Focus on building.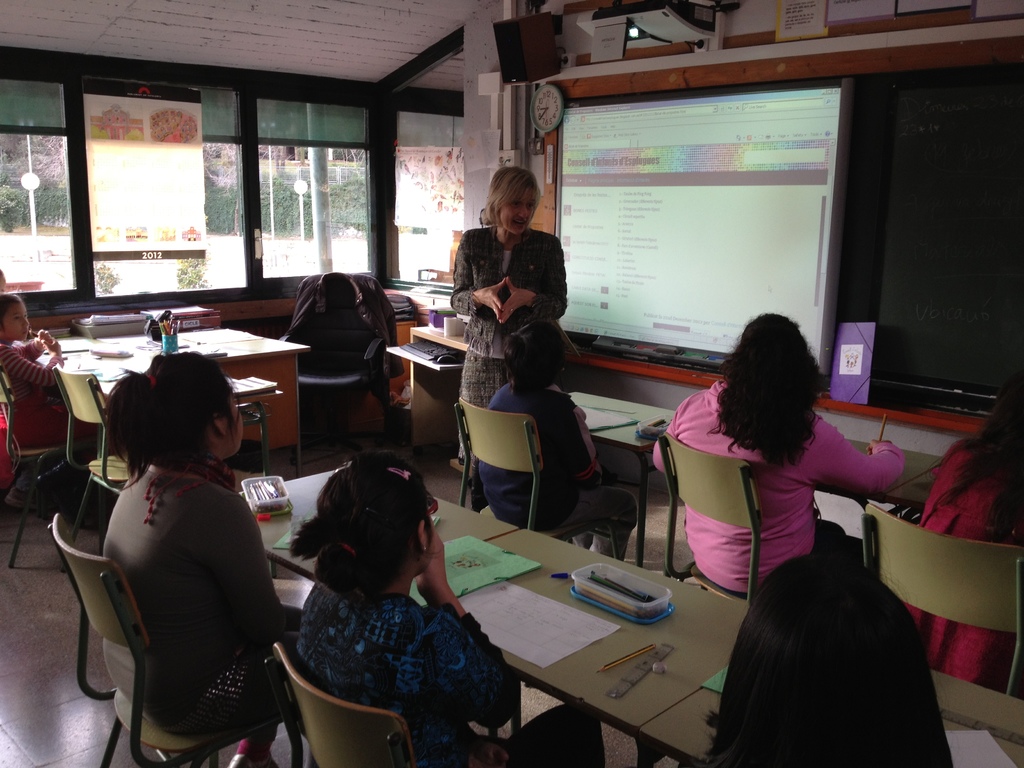
Focused at detection(0, 0, 1023, 767).
